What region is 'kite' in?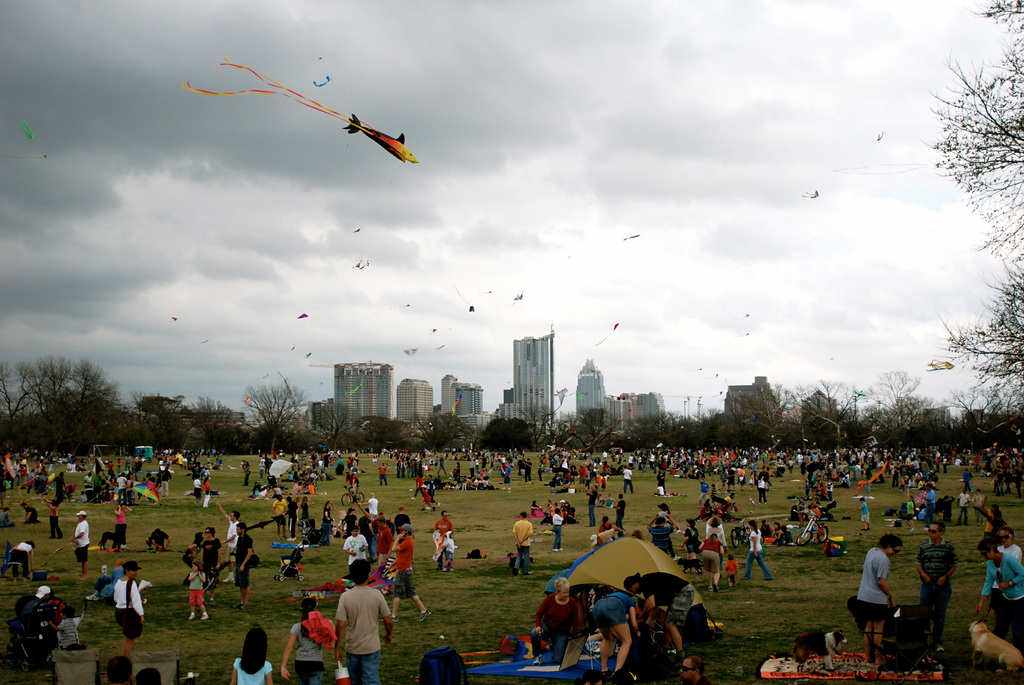
(575, 390, 591, 400).
